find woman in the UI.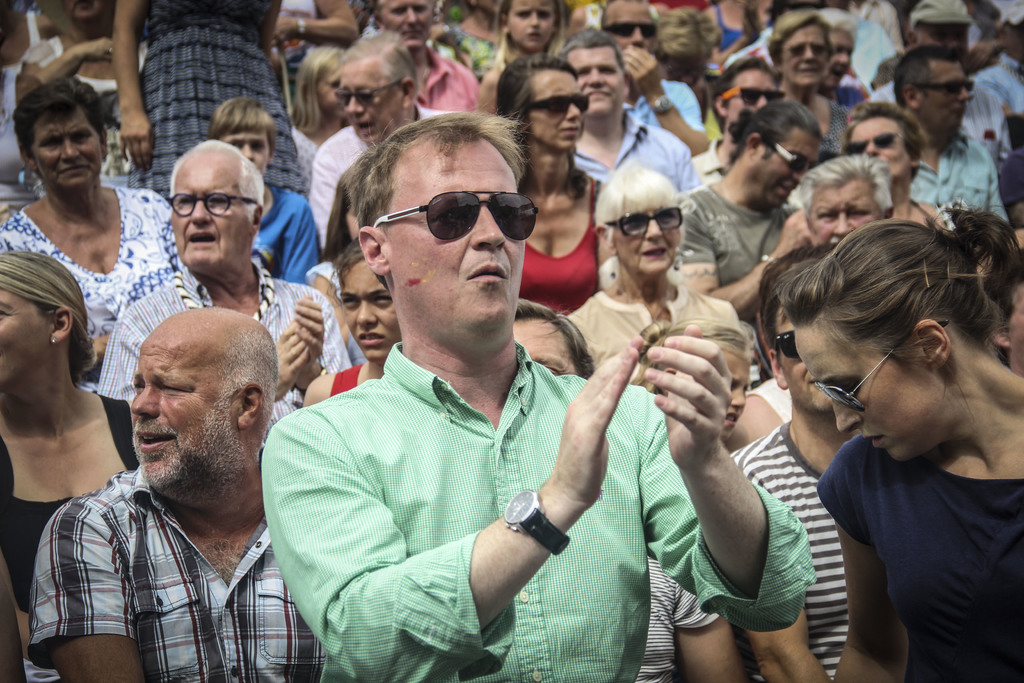
UI element at 488 58 609 334.
